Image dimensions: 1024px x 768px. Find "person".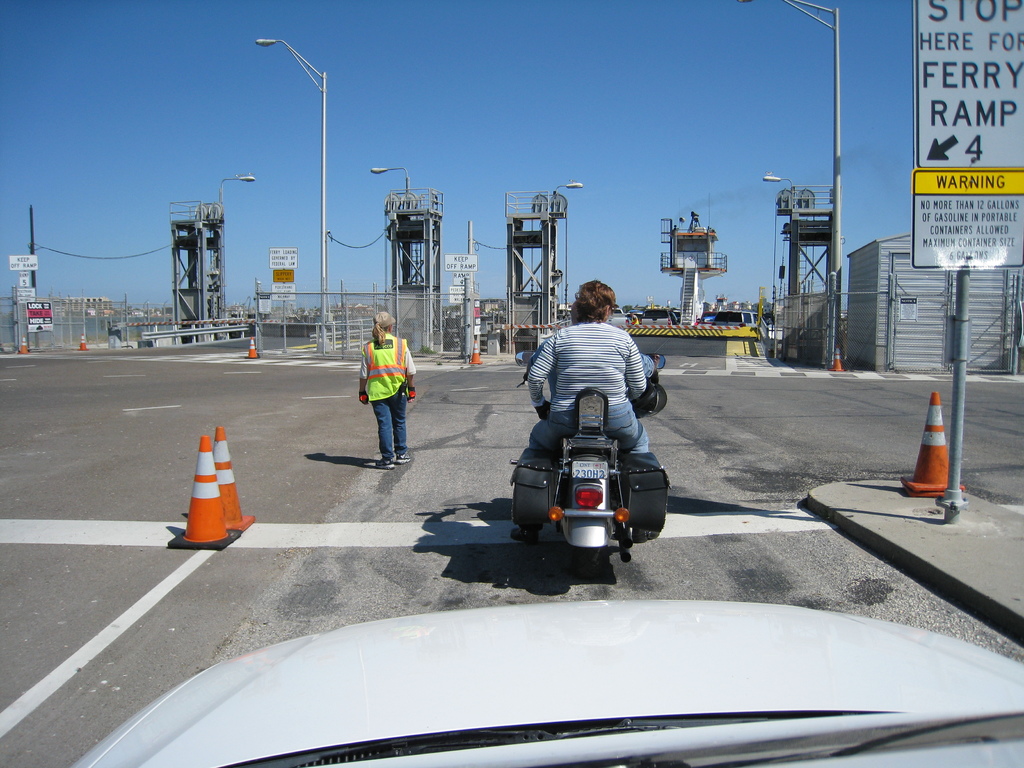
left=357, top=312, right=419, bottom=468.
